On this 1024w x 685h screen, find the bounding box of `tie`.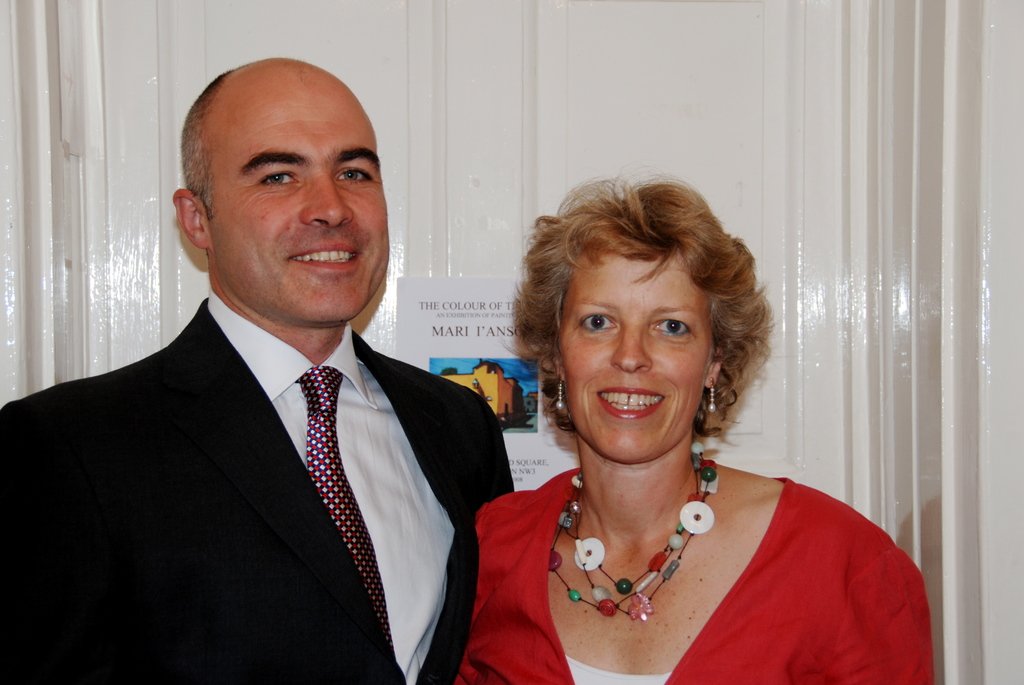
Bounding box: 294, 364, 390, 659.
